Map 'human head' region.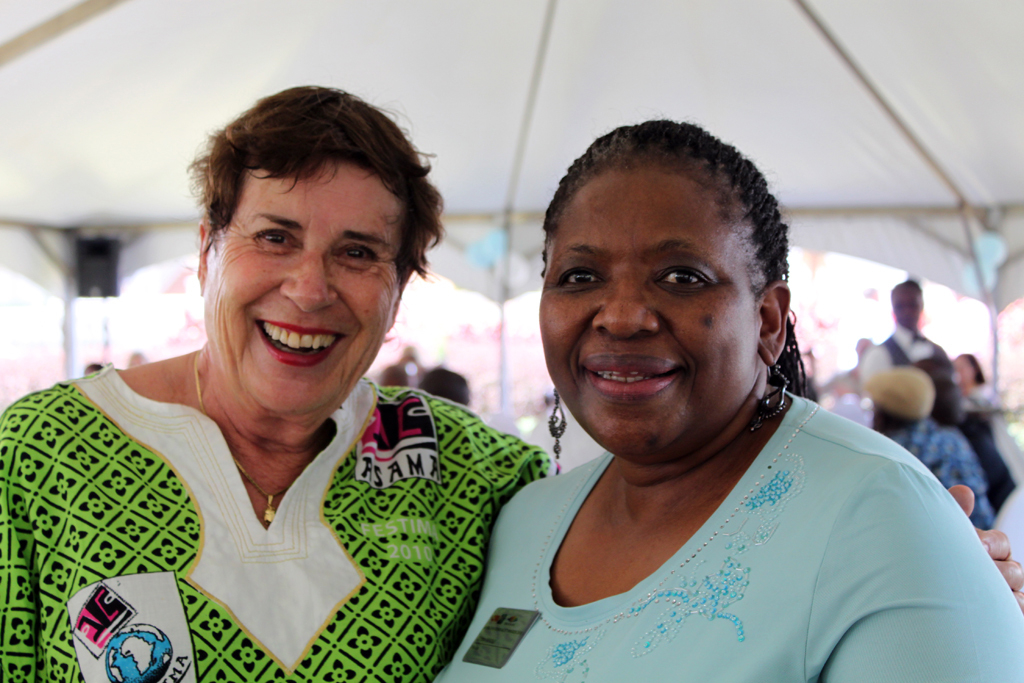
Mapped to (852,334,875,361).
